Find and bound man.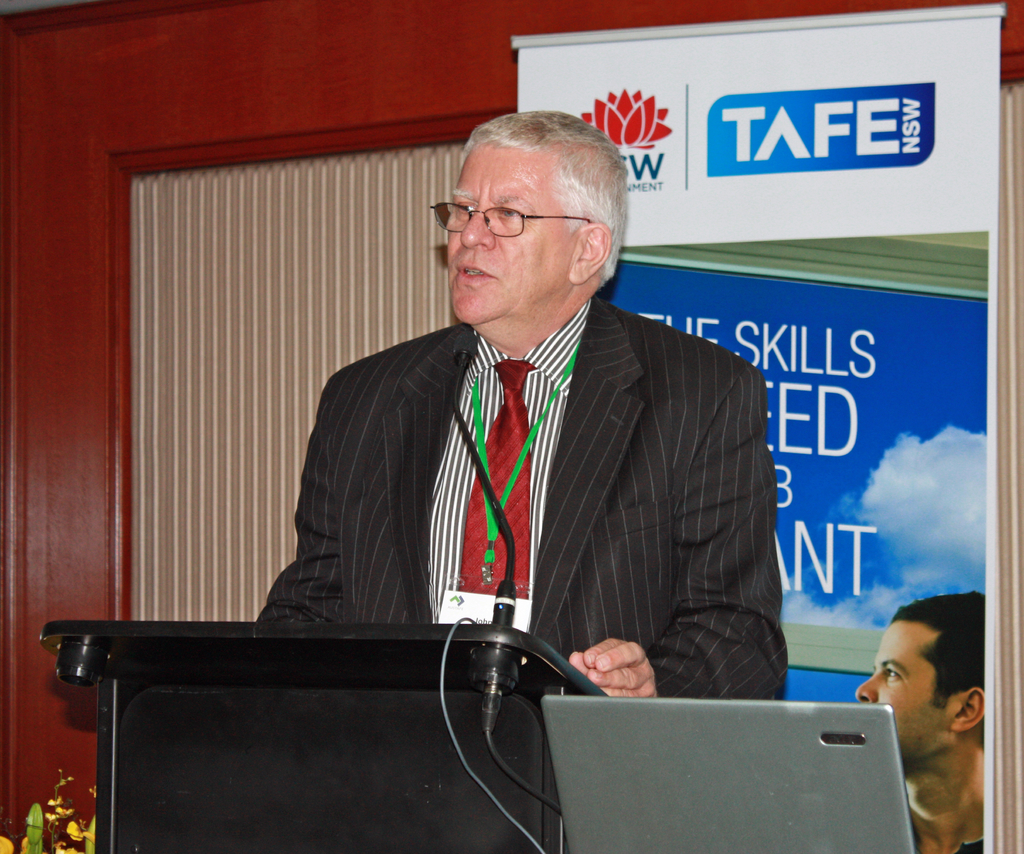
Bound: [x1=854, y1=590, x2=982, y2=853].
